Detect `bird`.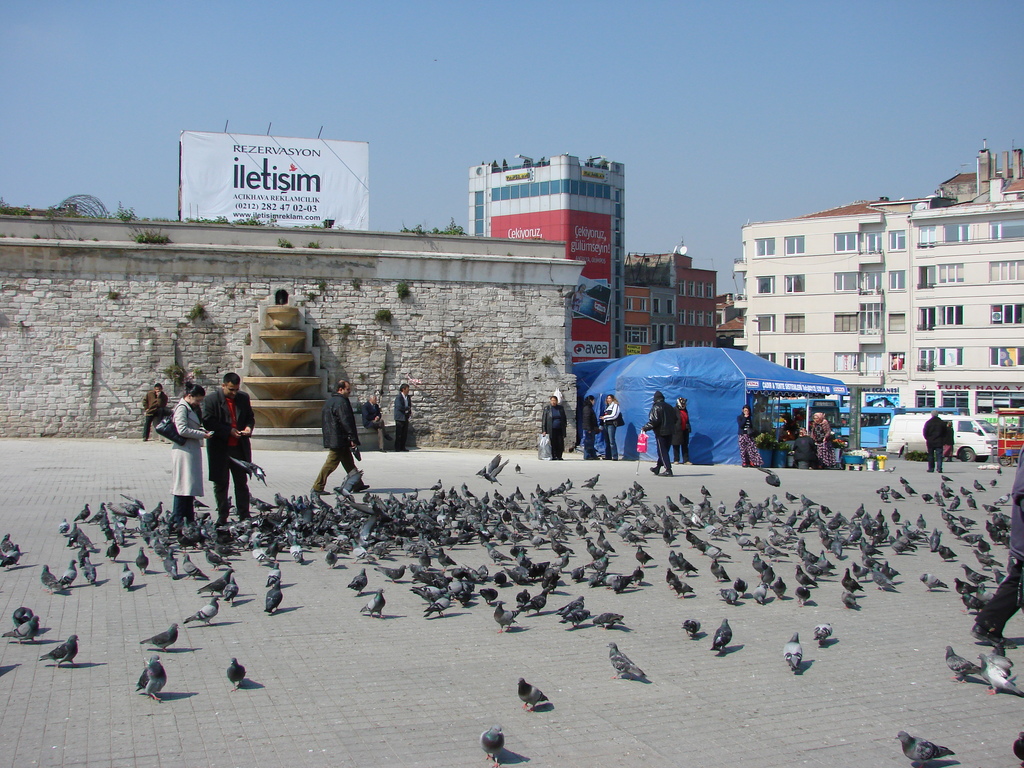
Detected at (226,657,248,694).
